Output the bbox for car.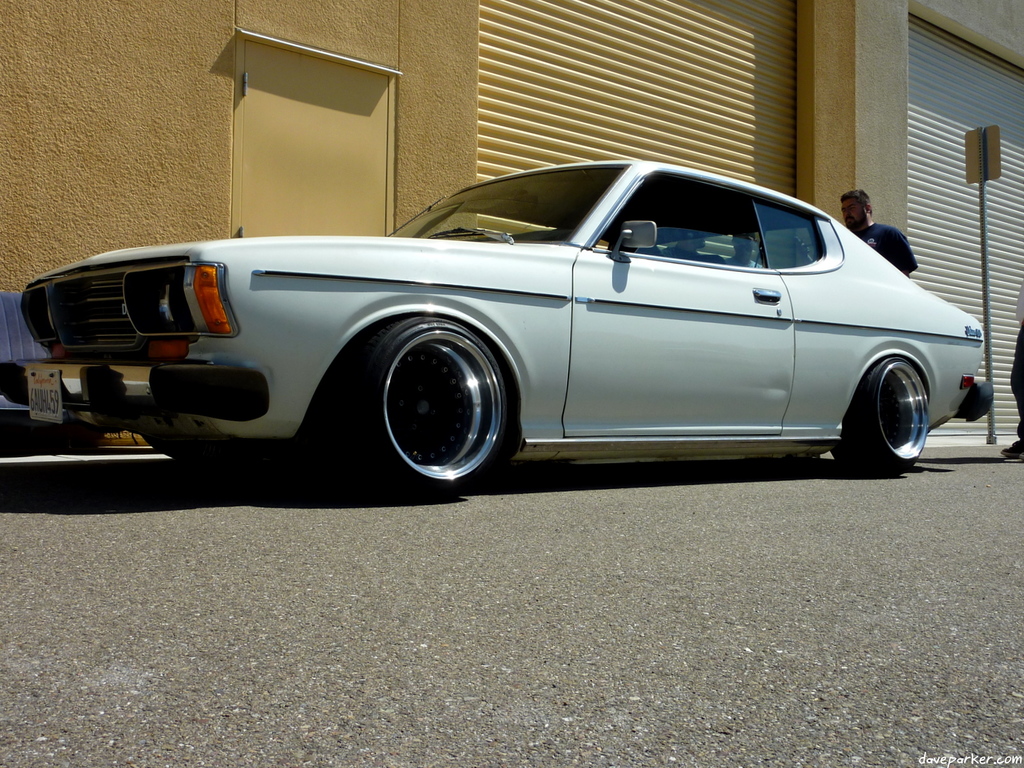
[left=0, top=157, right=994, bottom=506].
